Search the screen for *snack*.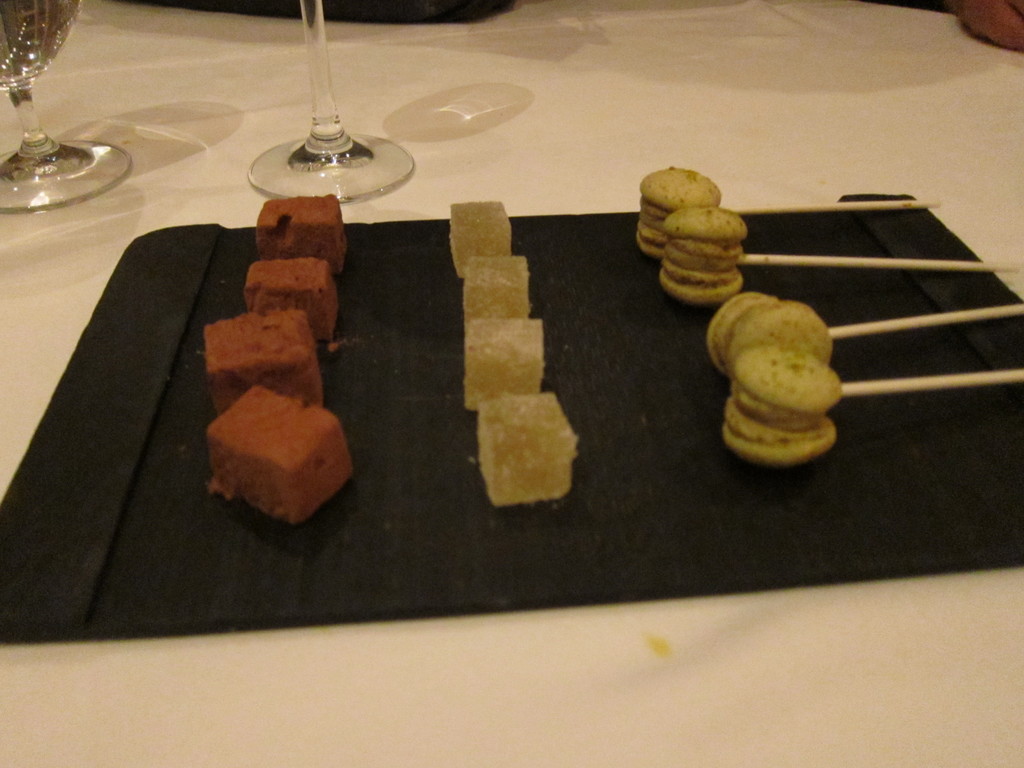
Found at l=200, t=308, r=319, b=415.
